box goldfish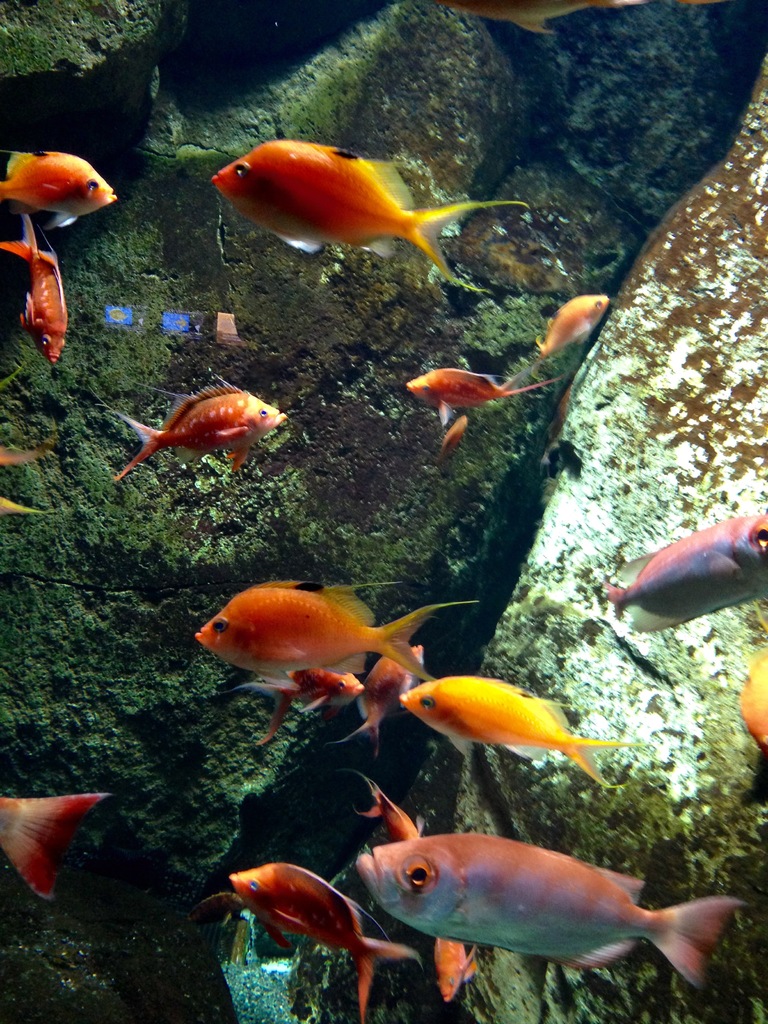
select_region(115, 372, 287, 479)
